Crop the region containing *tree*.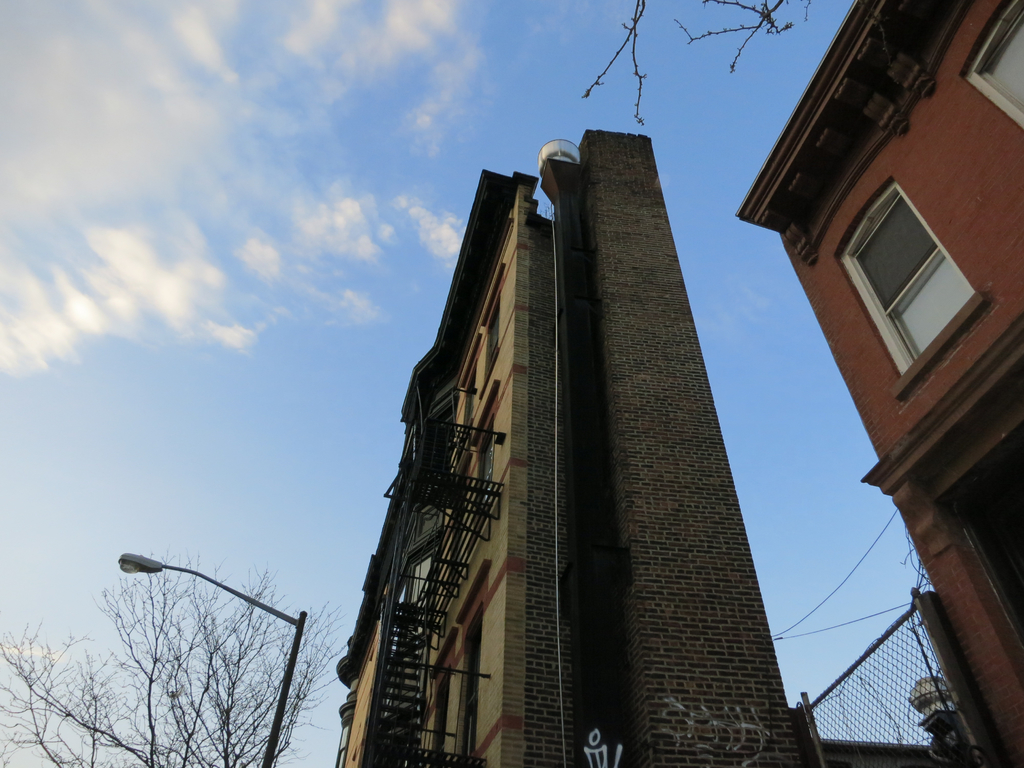
Crop region: bbox=(0, 539, 355, 767).
